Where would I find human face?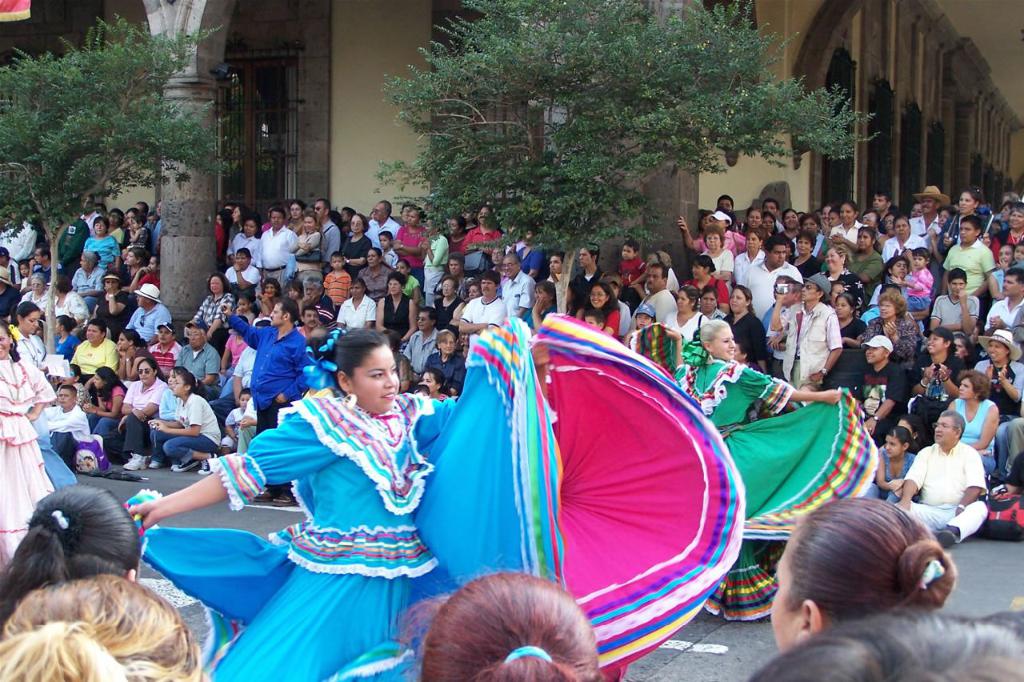
At x1=912 y1=253 x2=925 y2=267.
